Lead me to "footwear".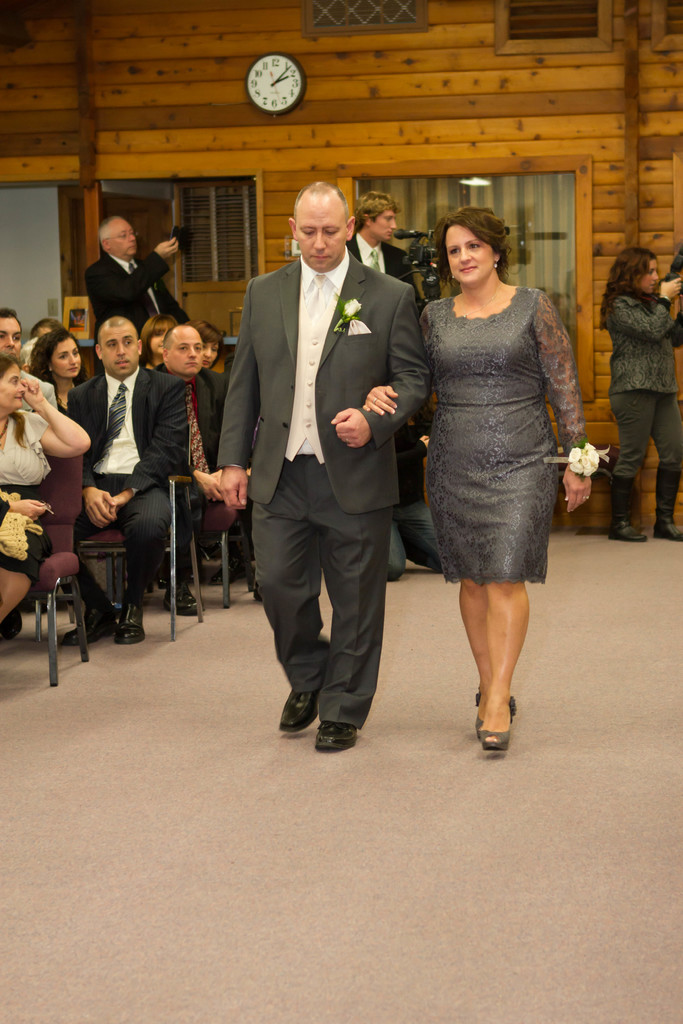
Lead to region(648, 458, 682, 545).
